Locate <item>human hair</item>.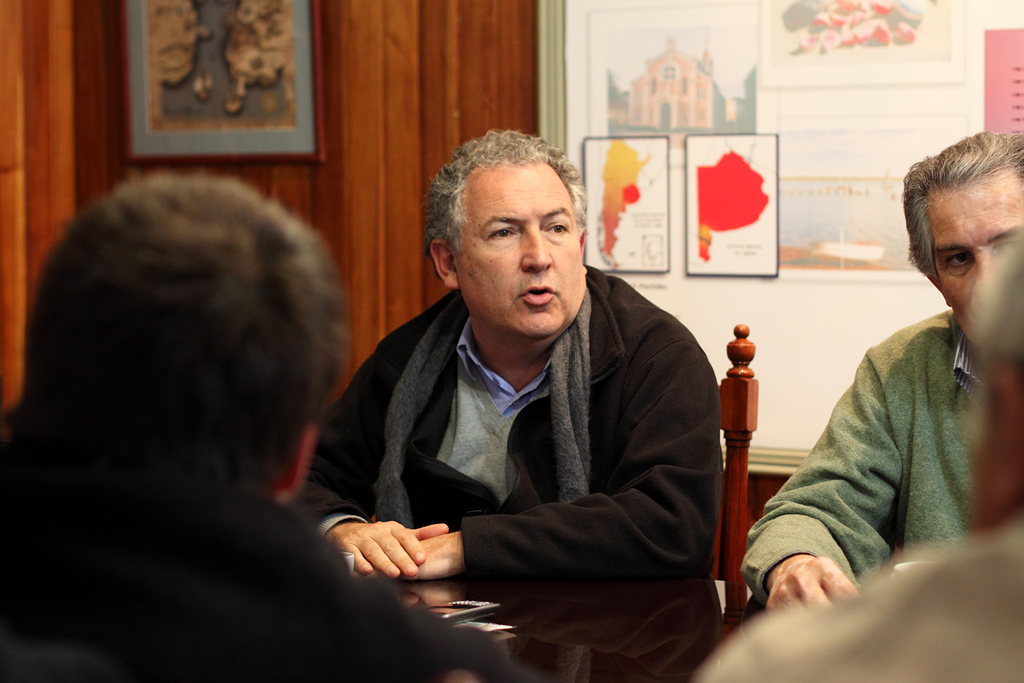
Bounding box: x1=27, y1=165, x2=350, y2=489.
